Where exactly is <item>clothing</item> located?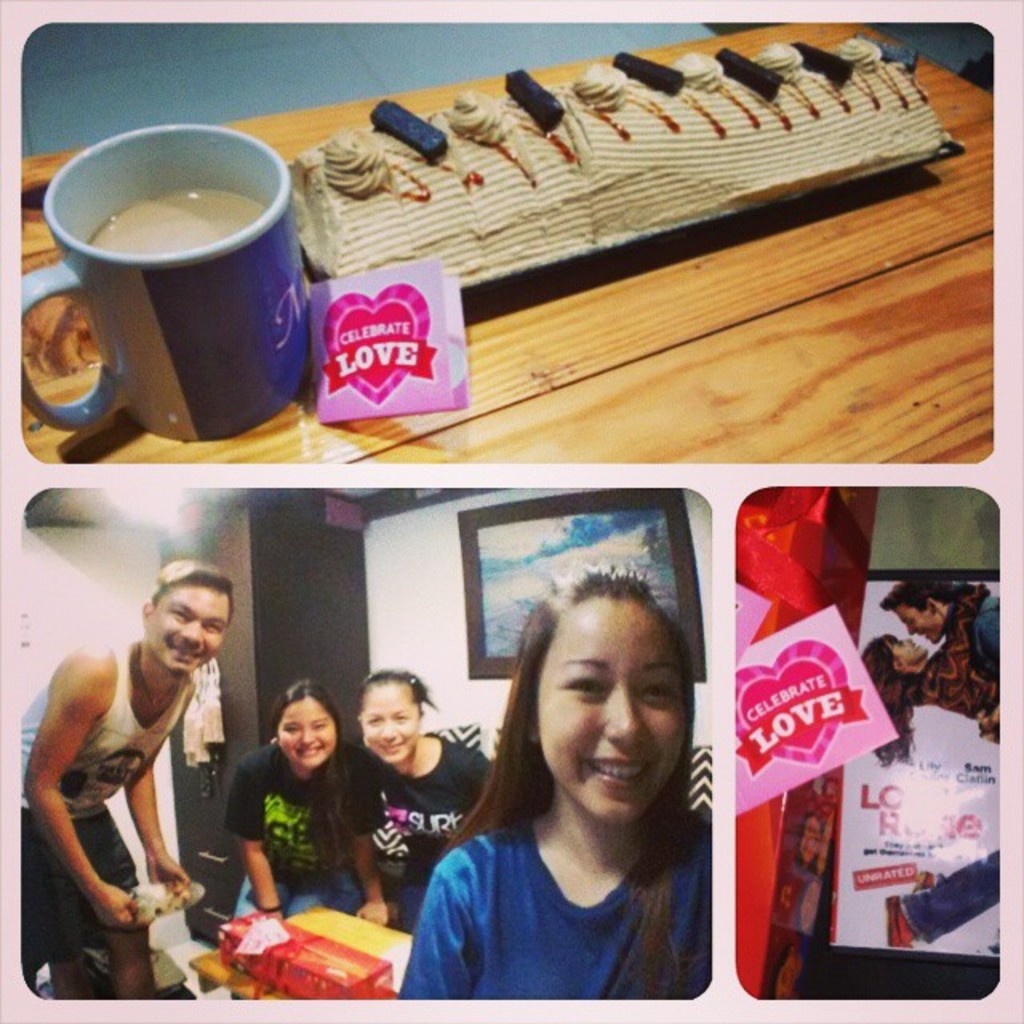
Its bounding box is locate(16, 638, 203, 976).
